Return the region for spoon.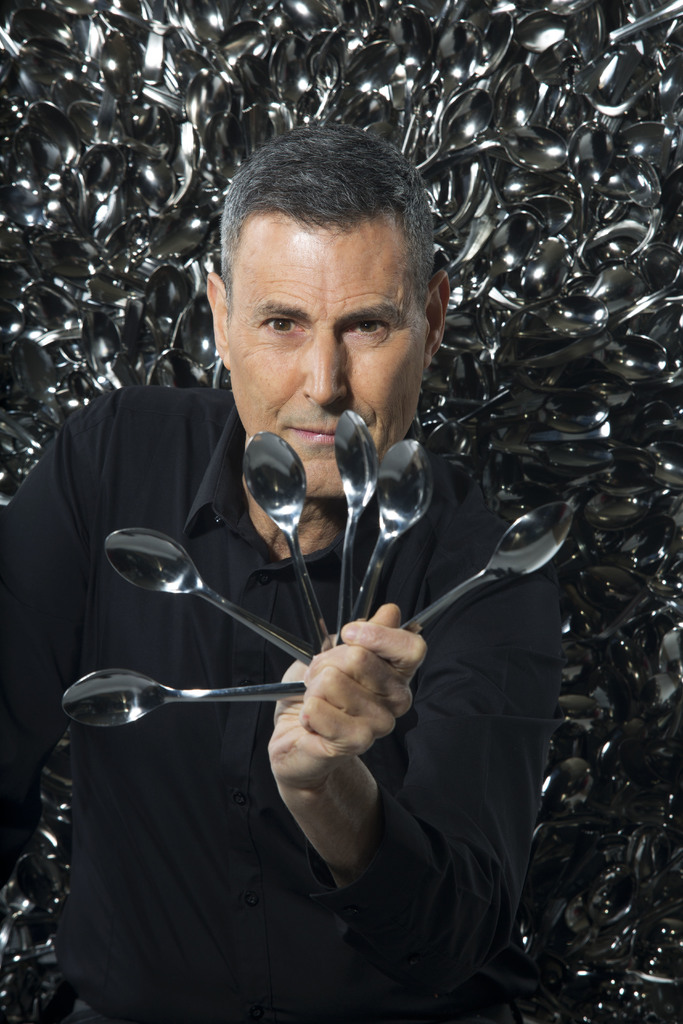
351 440 430 623.
